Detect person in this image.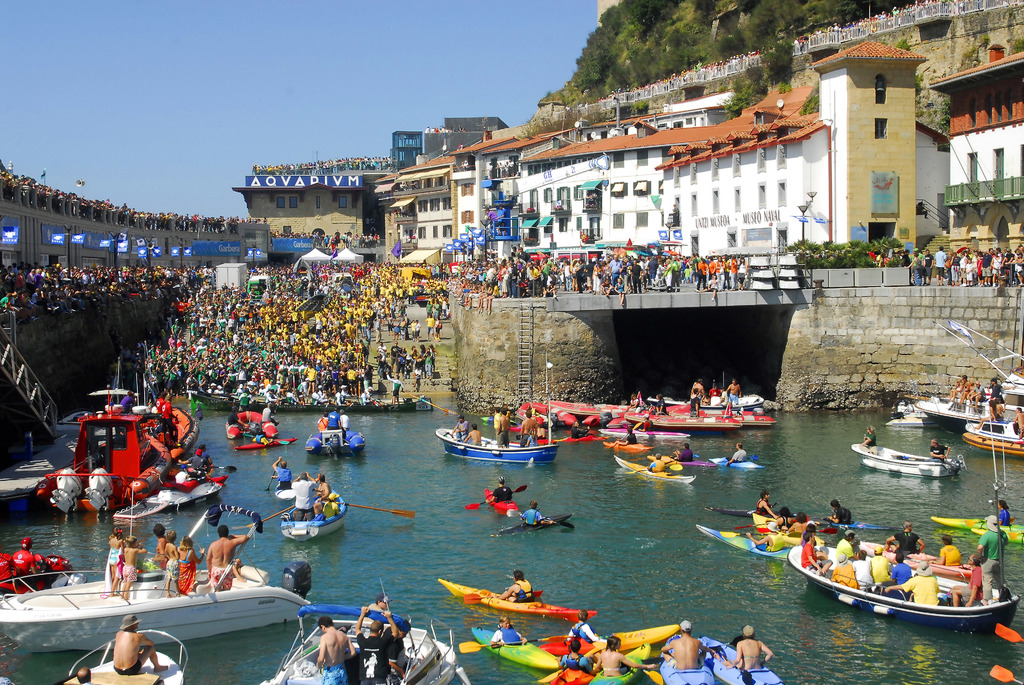
Detection: Rect(168, 532, 182, 594).
